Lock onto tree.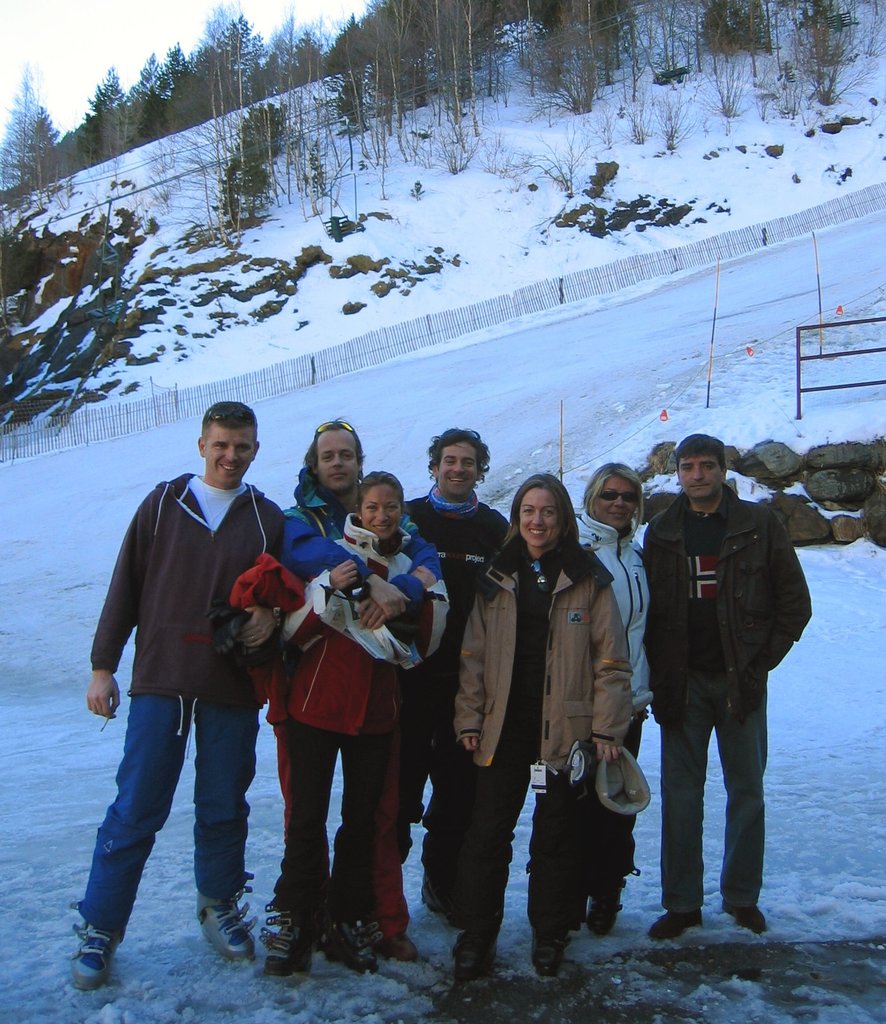
Locked: <bbox>287, 132, 327, 216</bbox>.
